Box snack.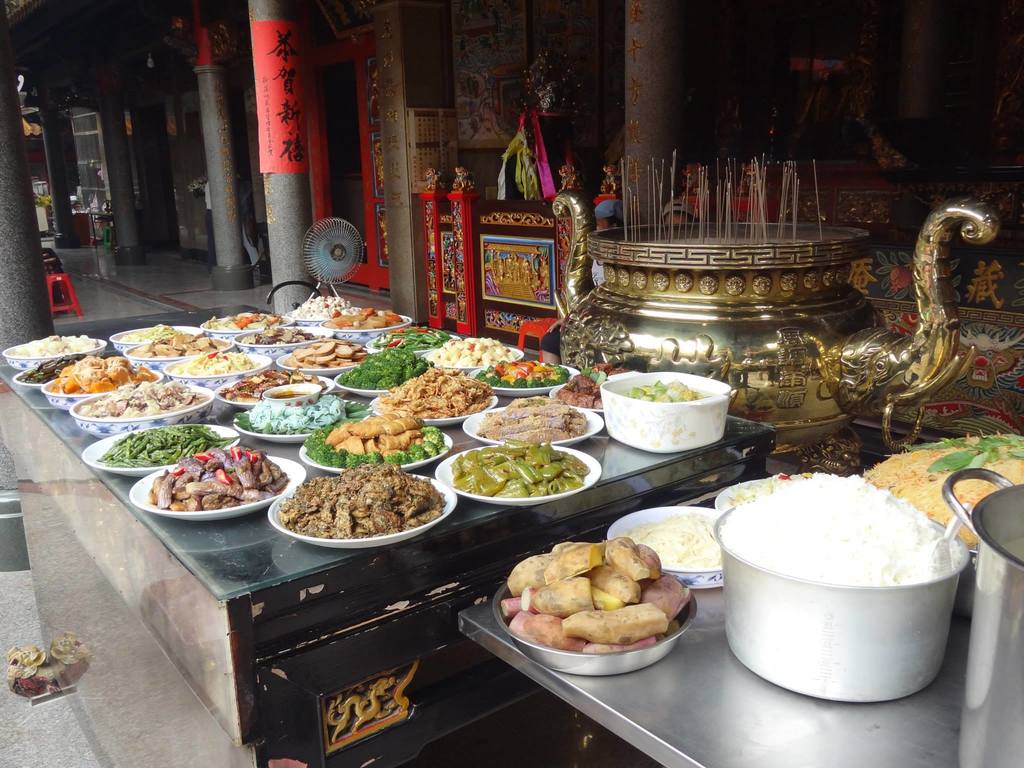
326, 413, 424, 460.
